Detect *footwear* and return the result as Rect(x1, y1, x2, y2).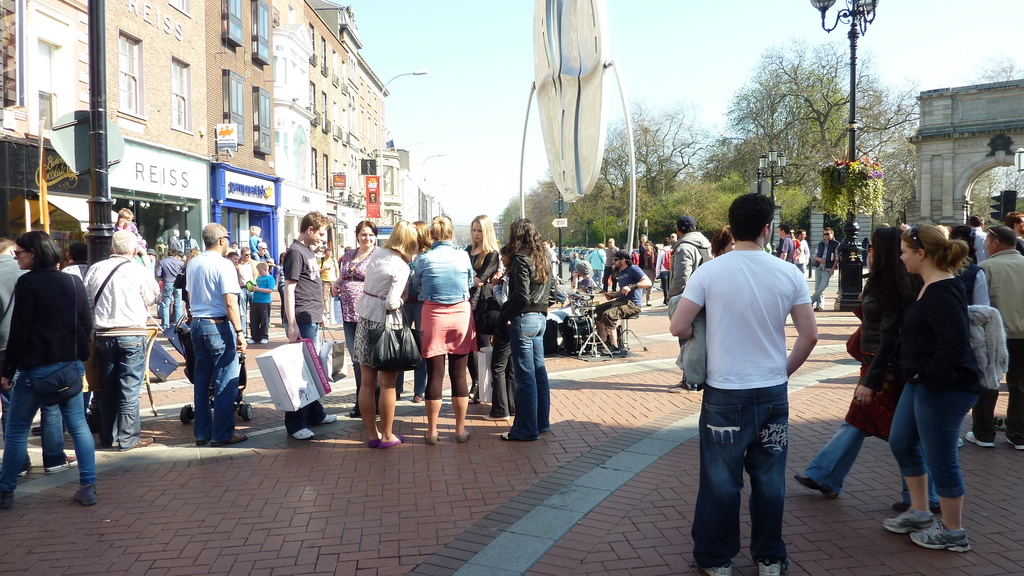
Rect(46, 464, 74, 477).
